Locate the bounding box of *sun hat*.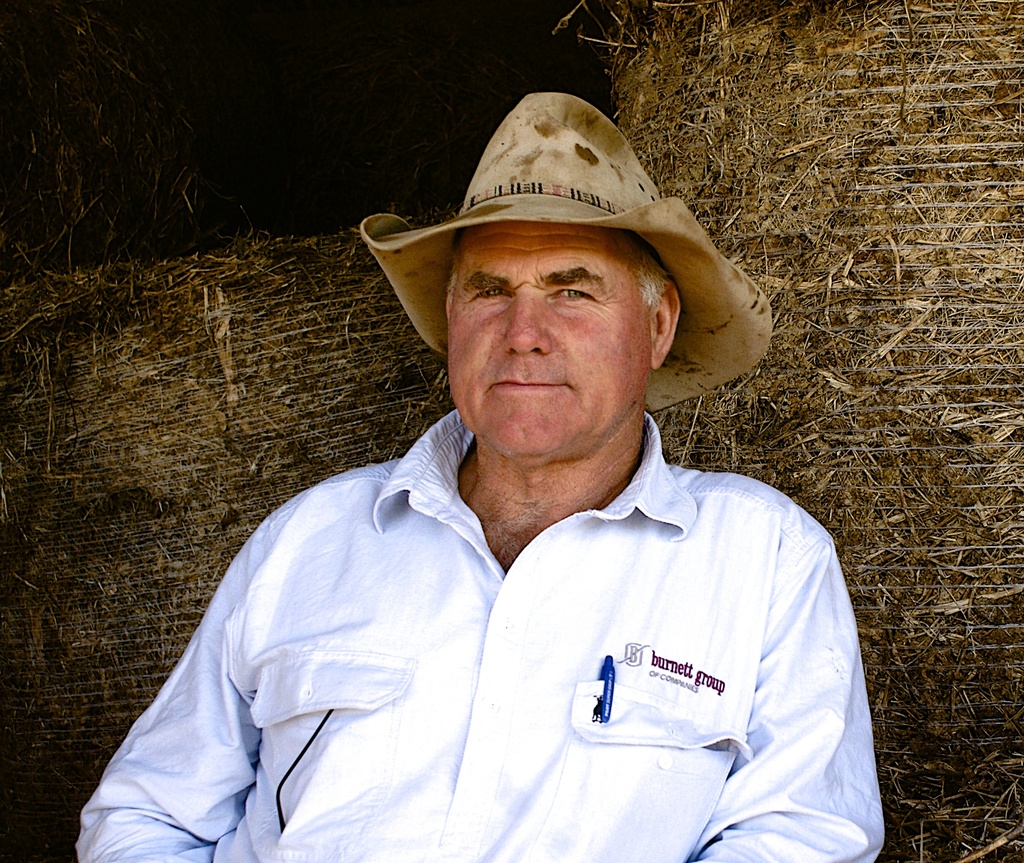
Bounding box: x1=352 y1=91 x2=774 y2=425.
